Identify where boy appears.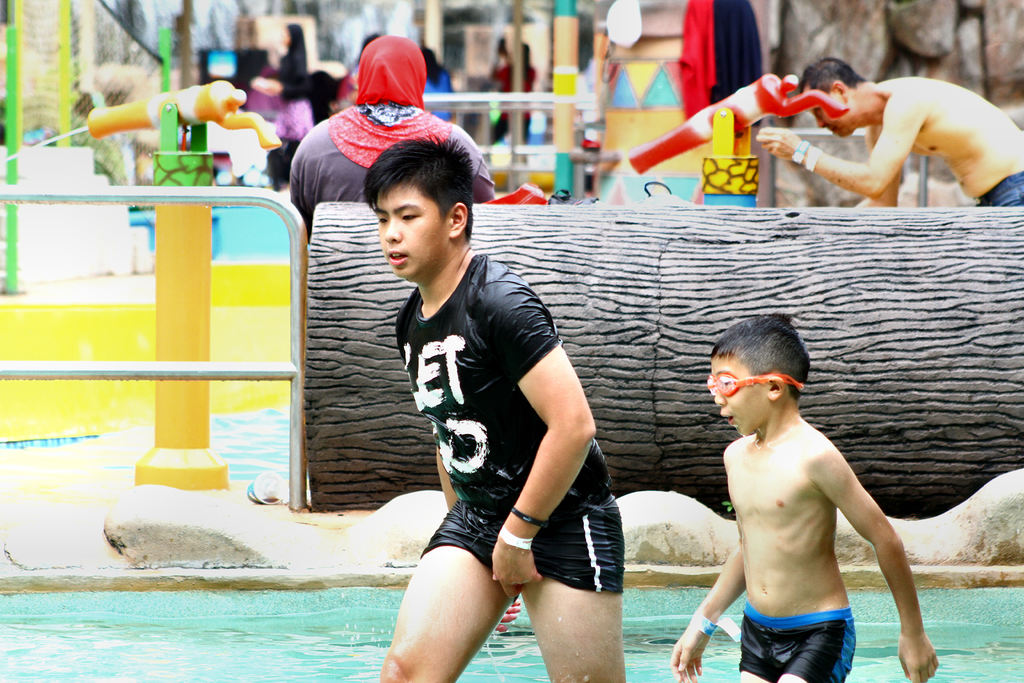
Appears at 348 131 622 650.
